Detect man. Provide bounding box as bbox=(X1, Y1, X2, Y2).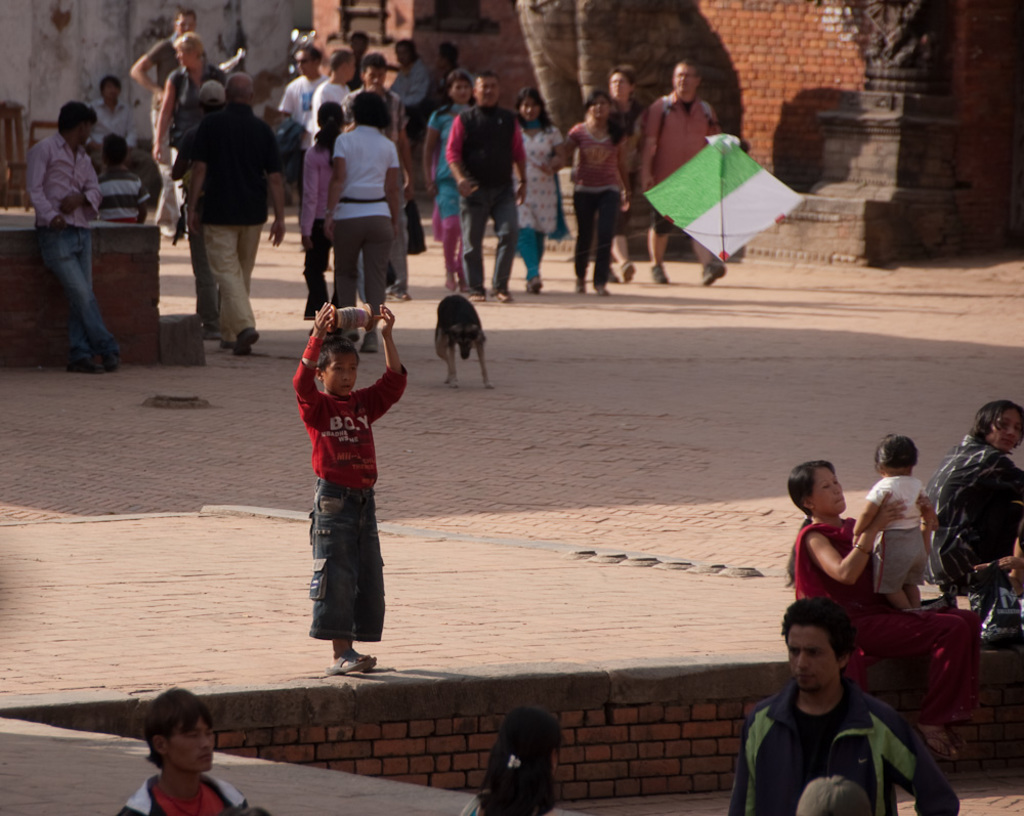
bbox=(446, 69, 523, 312).
